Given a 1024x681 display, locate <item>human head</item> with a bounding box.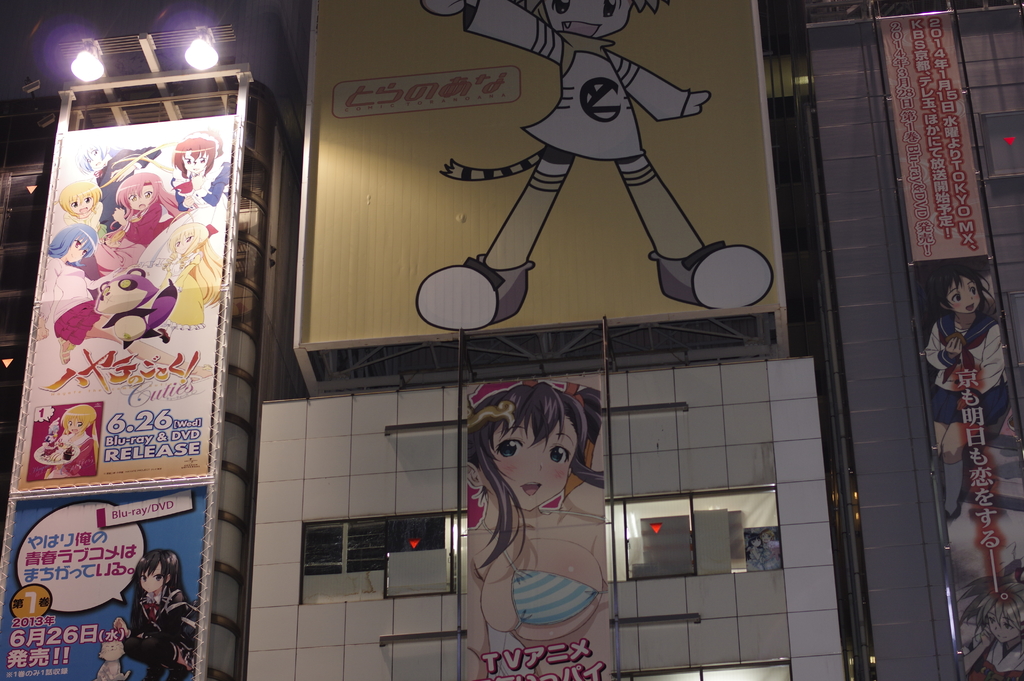
Located: (137, 548, 182, 592).
